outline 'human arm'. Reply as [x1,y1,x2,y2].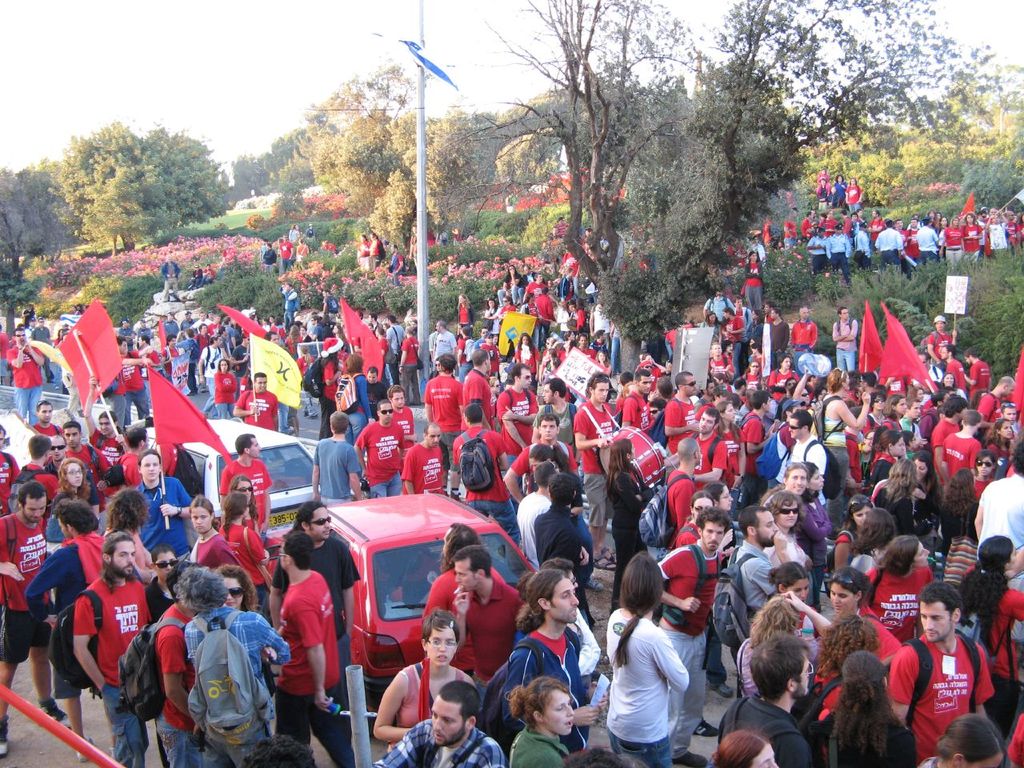
[405,436,417,438].
